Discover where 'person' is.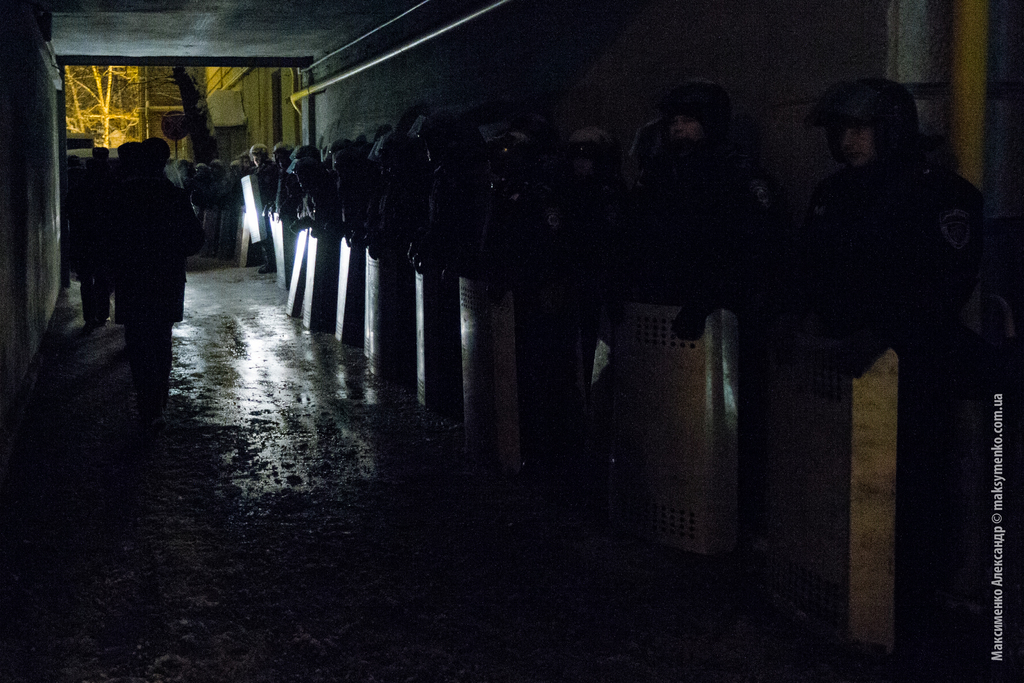
Discovered at 60, 164, 119, 323.
